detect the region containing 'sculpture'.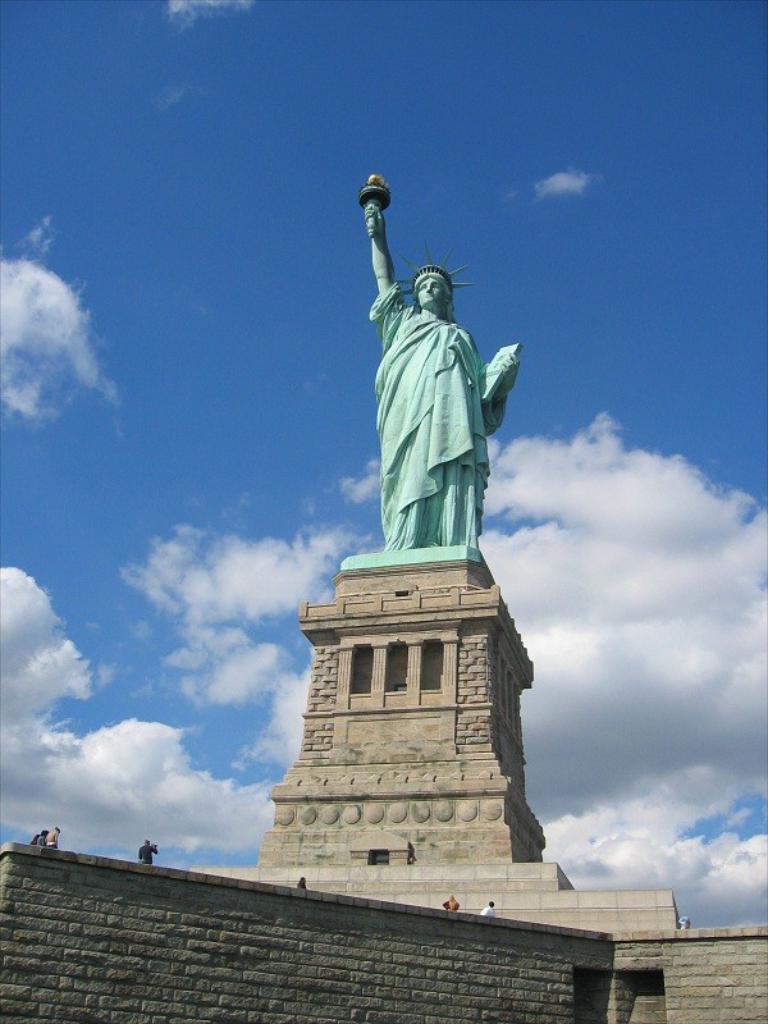
locate(332, 161, 538, 580).
